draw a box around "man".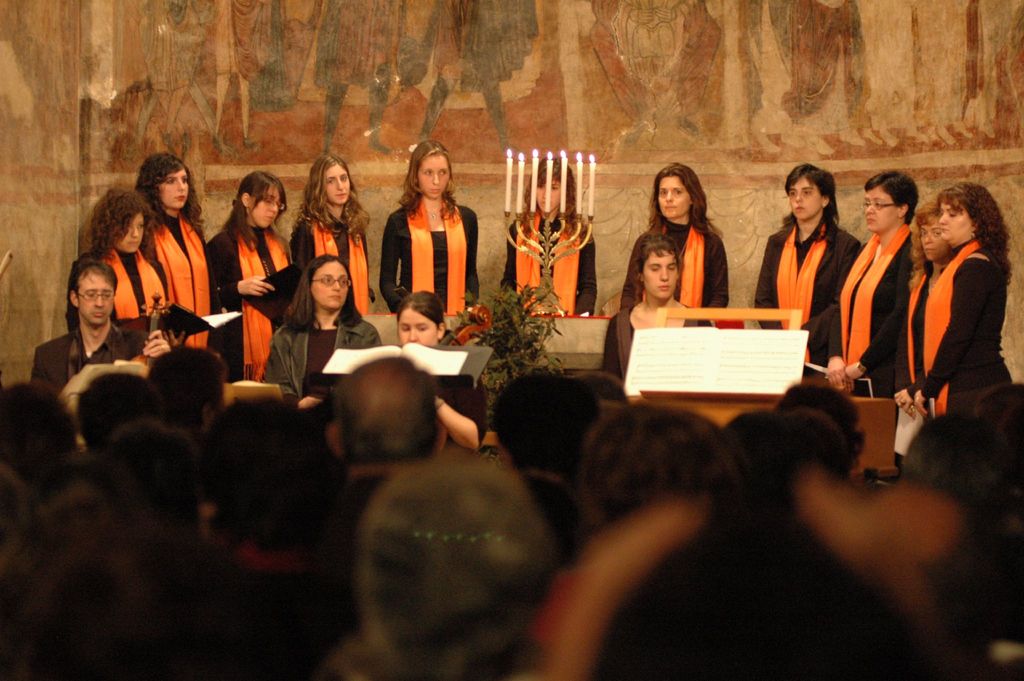
28/256/152/400.
